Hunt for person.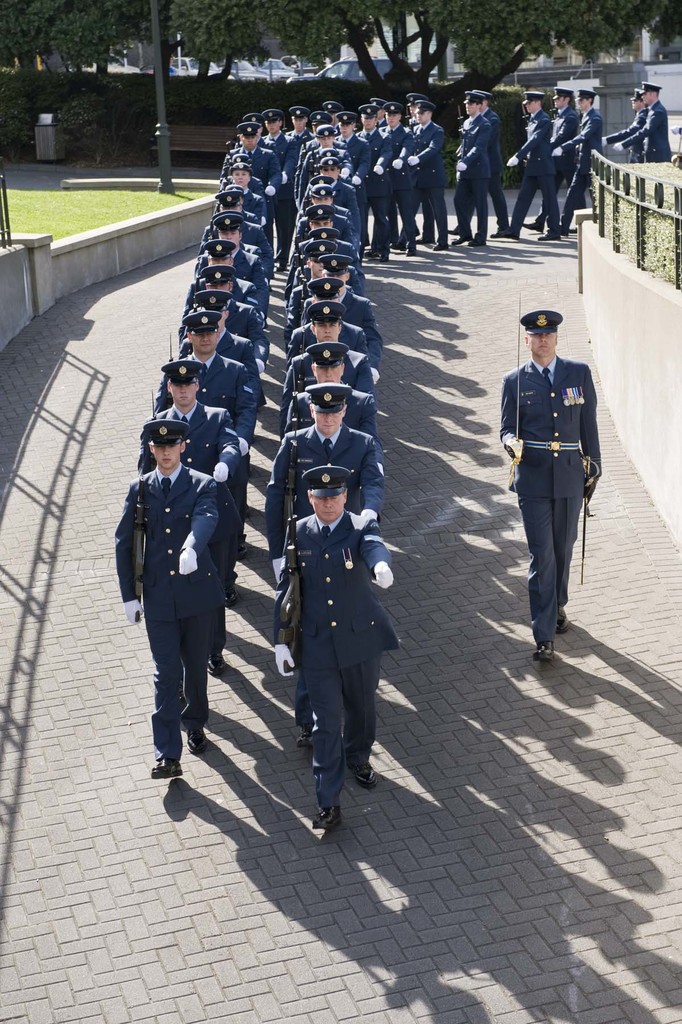
Hunted down at locate(501, 311, 606, 671).
